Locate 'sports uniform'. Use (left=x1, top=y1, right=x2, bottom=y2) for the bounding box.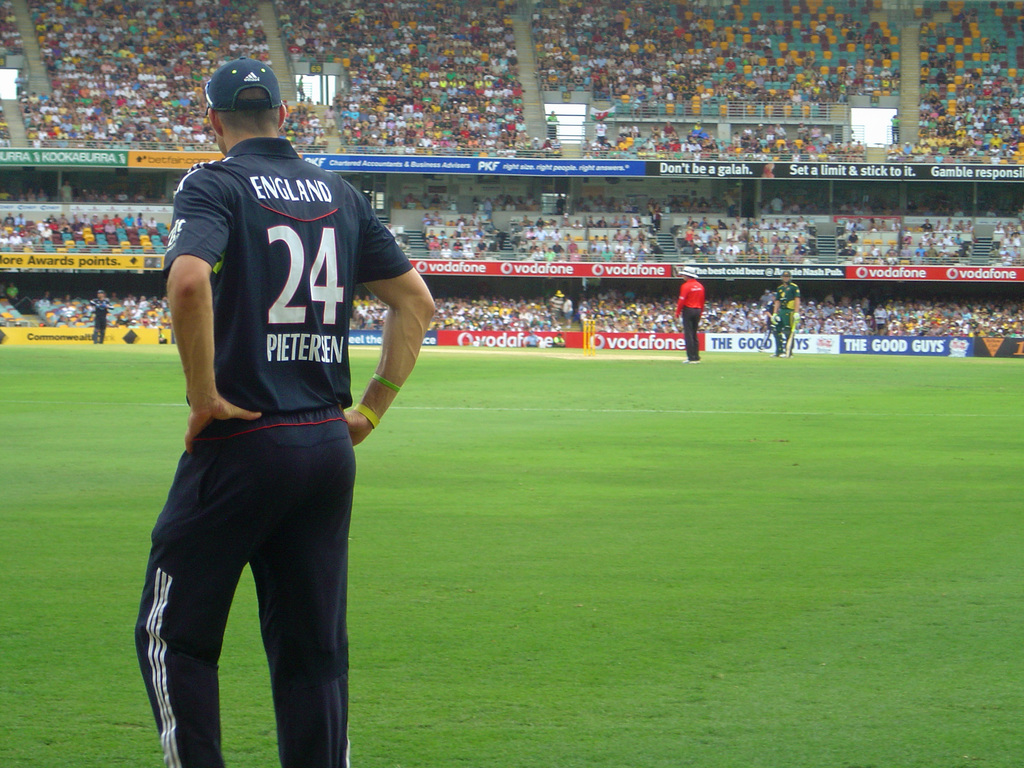
(left=92, top=291, right=111, bottom=350).
